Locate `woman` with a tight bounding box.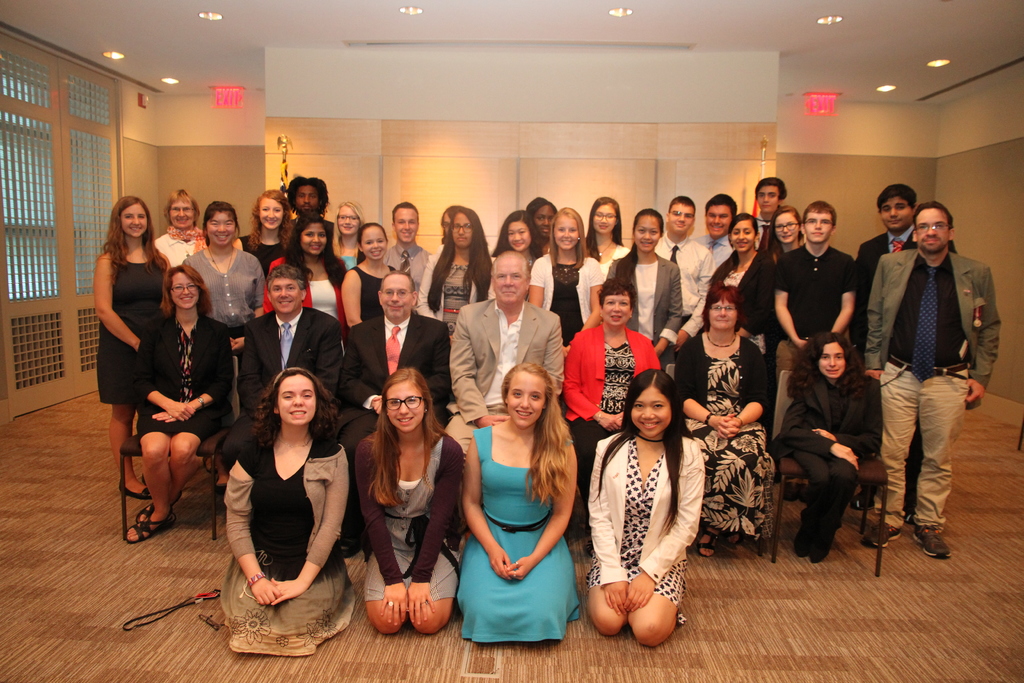
box(604, 204, 684, 365).
